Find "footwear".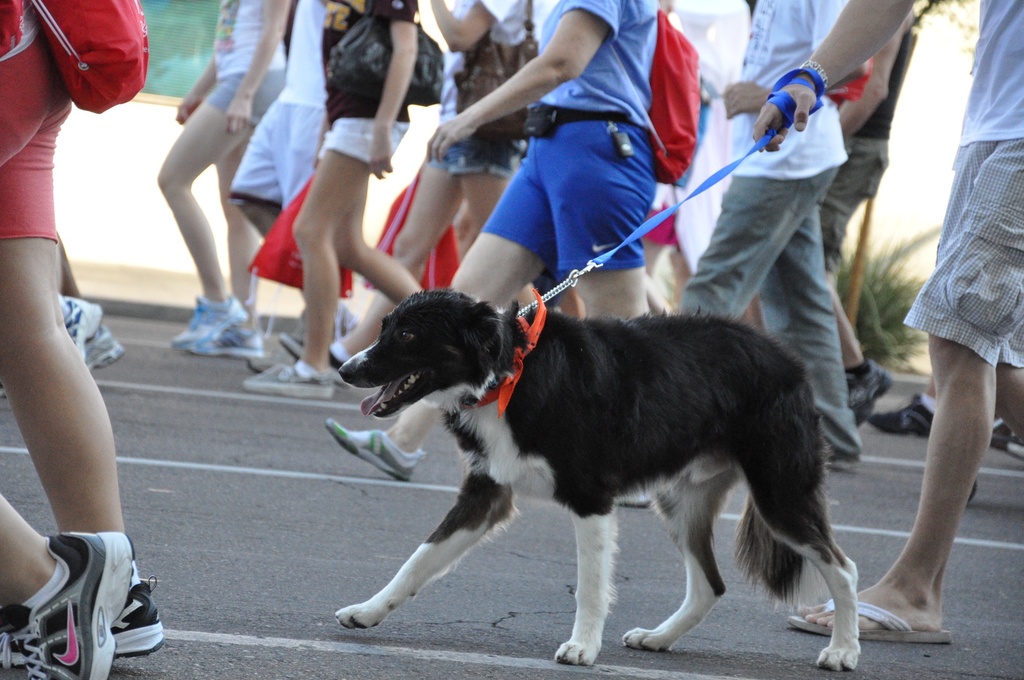
pyautogui.locateOnScreen(323, 418, 426, 483).
